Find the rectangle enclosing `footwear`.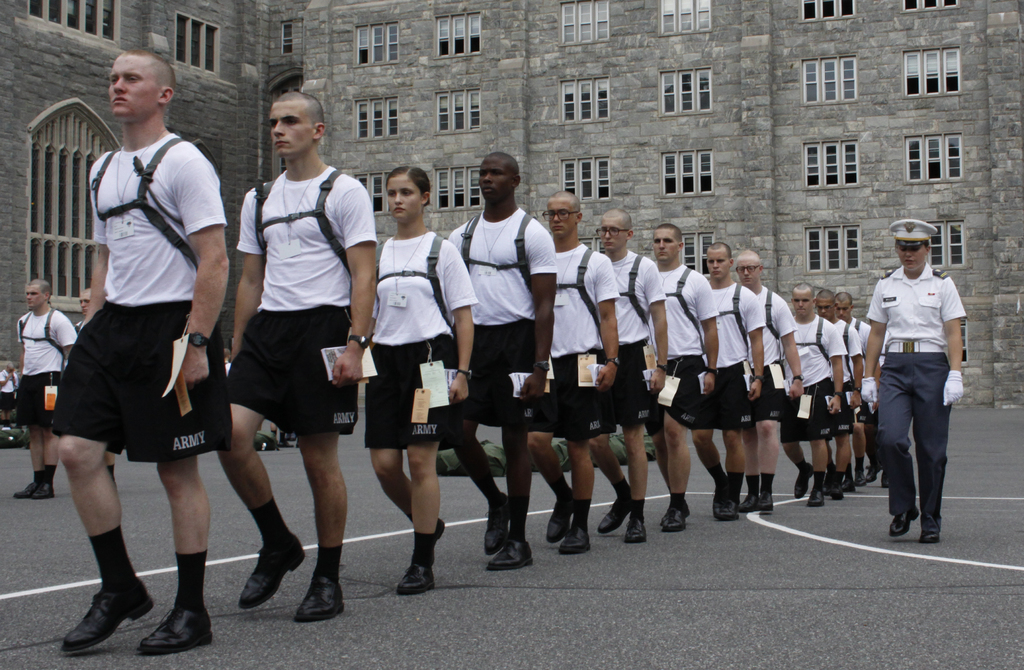
[856,464,868,484].
